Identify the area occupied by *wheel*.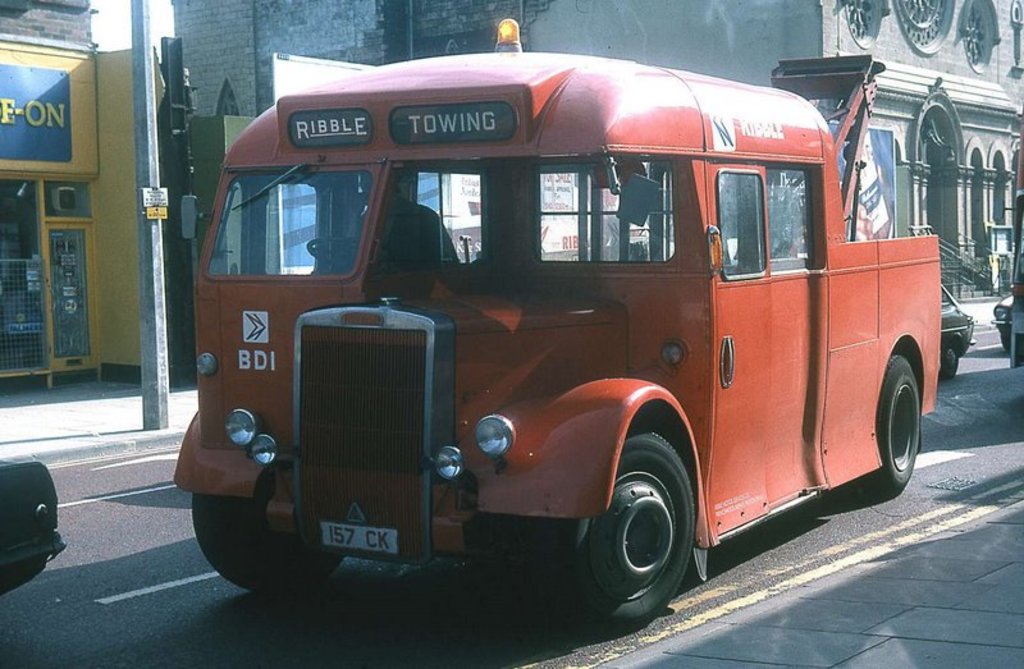
Area: region(863, 356, 920, 495).
